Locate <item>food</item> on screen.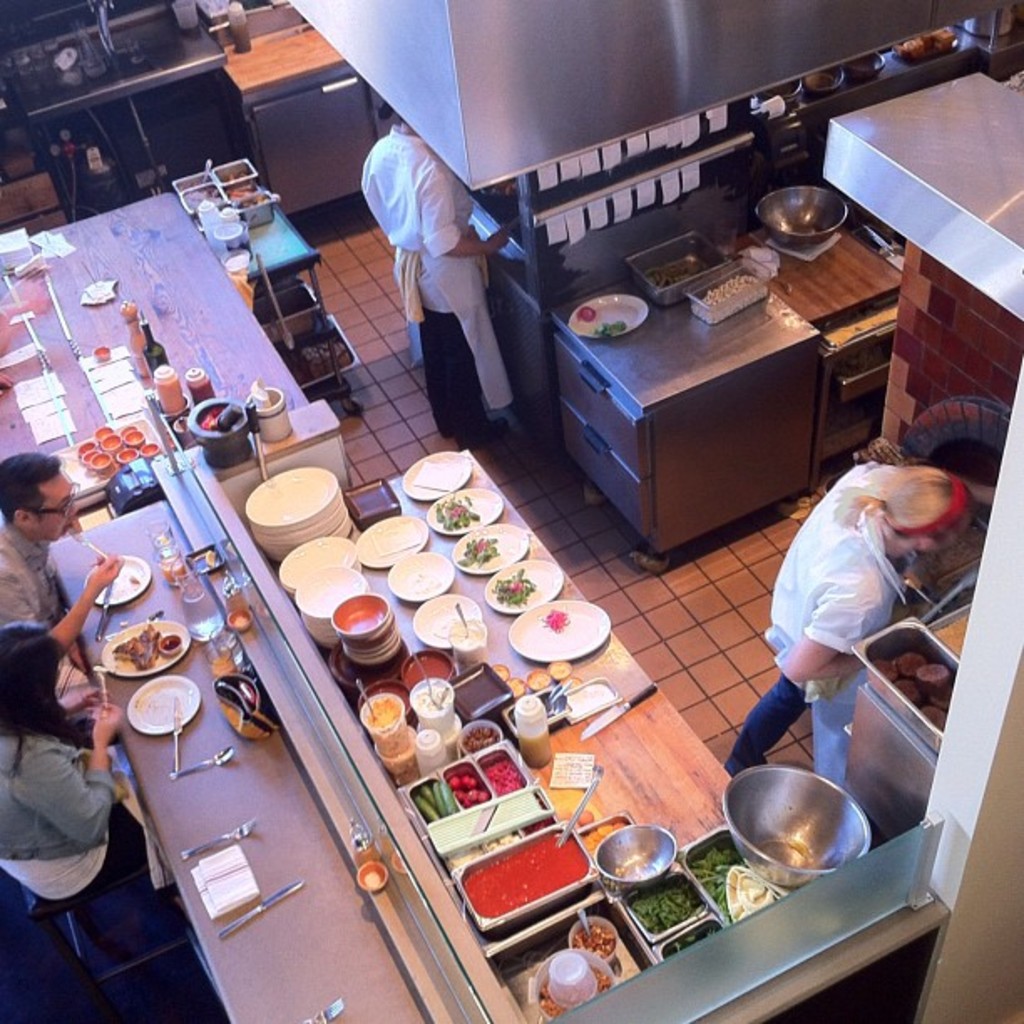
On screen at detection(455, 530, 504, 576).
